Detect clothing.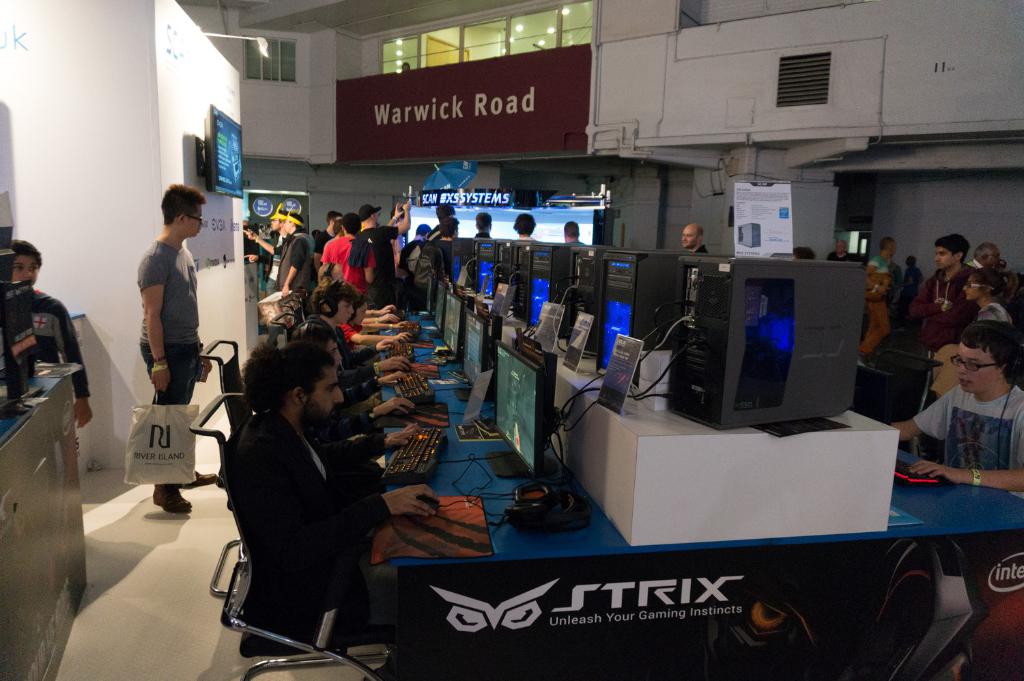
Detected at detection(352, 224, 400, 288).
